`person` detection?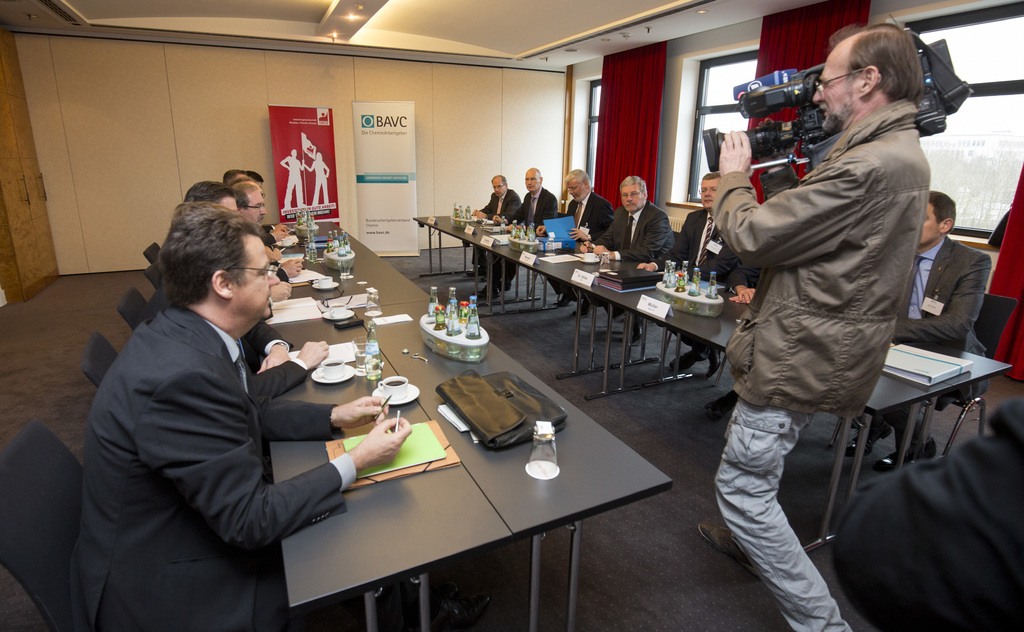
box(158, 178, 292, 302)
